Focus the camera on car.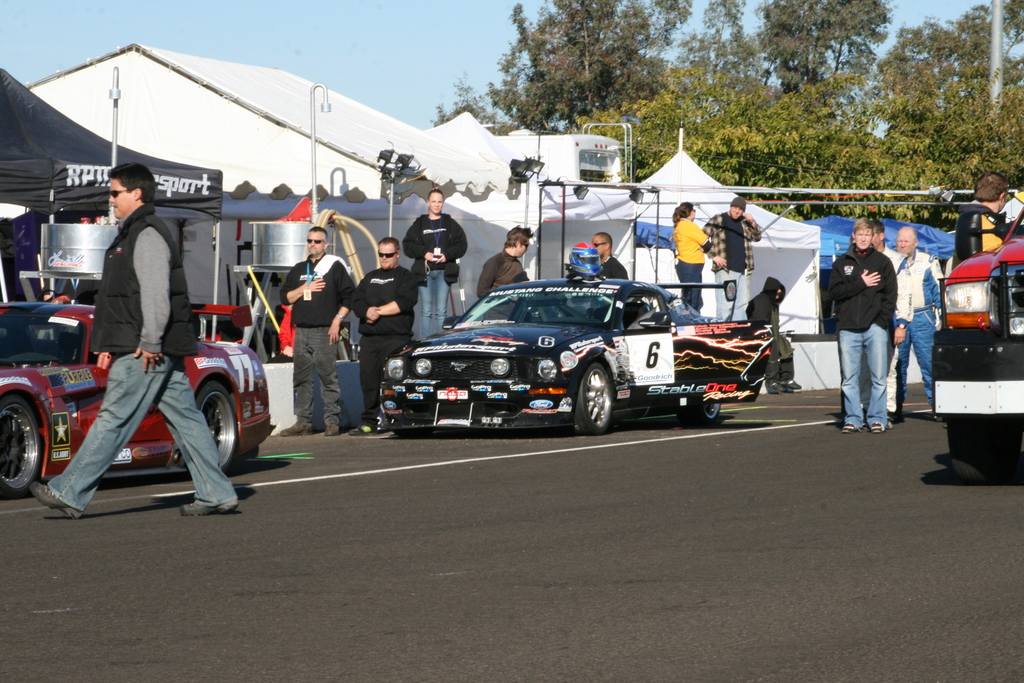
Focus region: x1=351 y1=256 x2=778 y2=432.
